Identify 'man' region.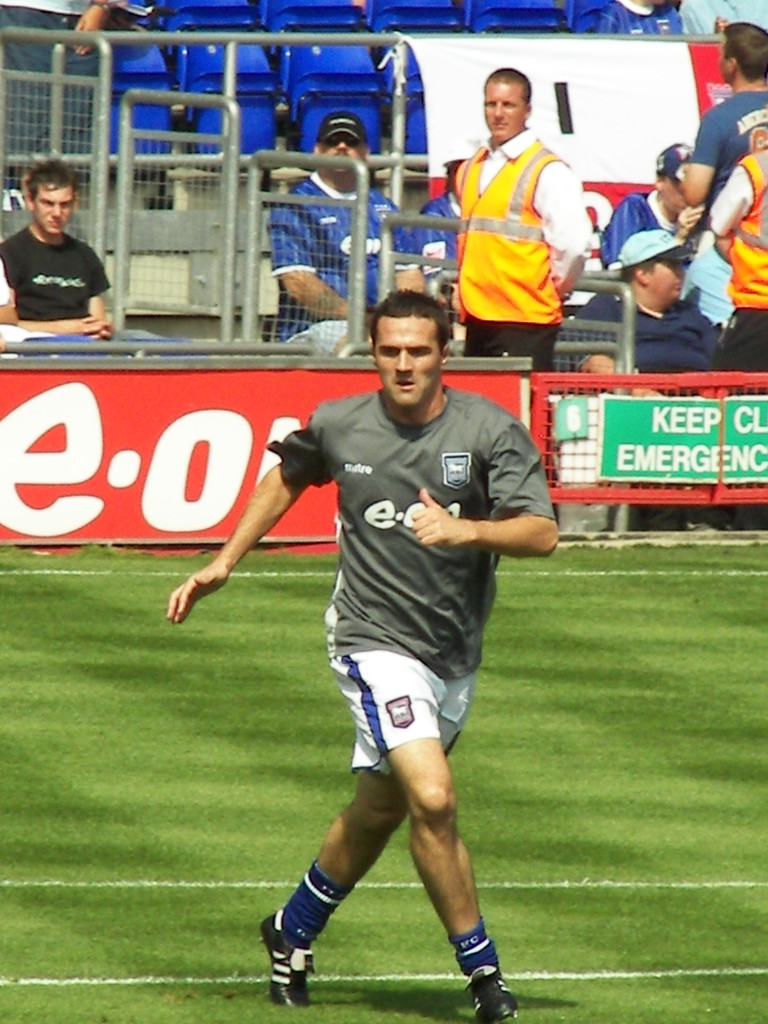
Region: Rect(453, 68, 588, 373).
